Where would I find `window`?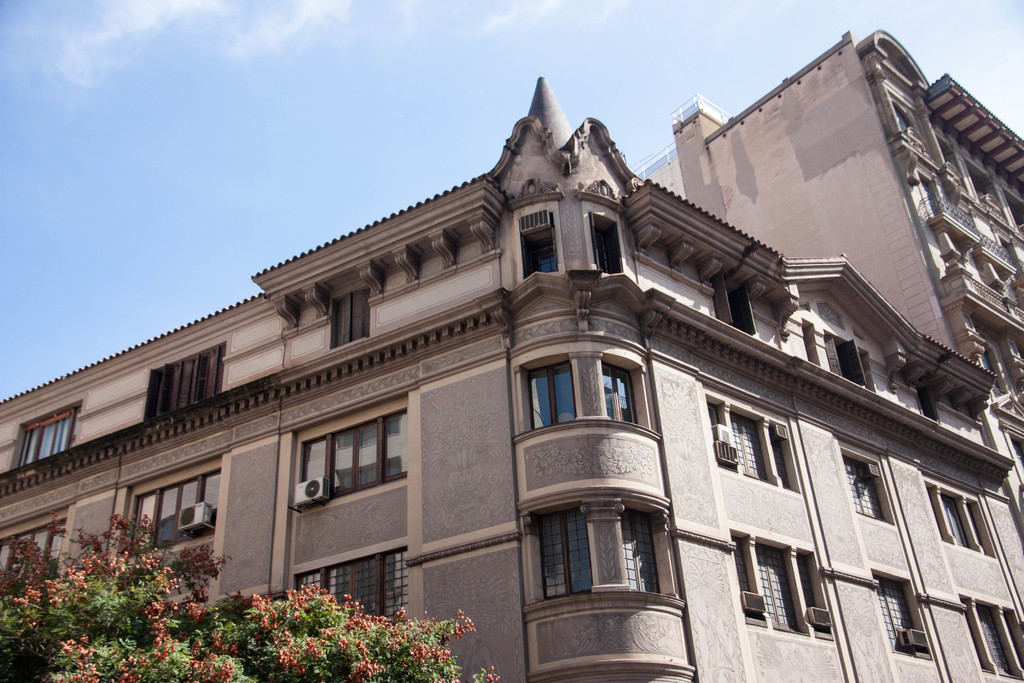
At [x1=825, y1=339, x2=867, y2=390].
